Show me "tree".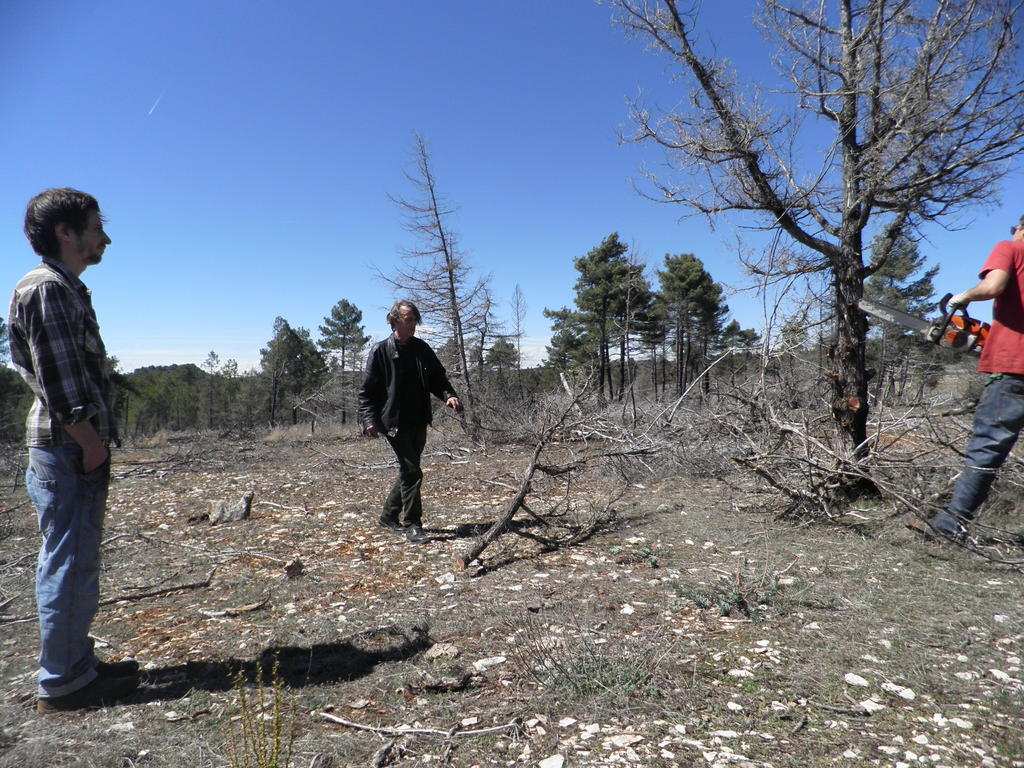
"tree" is here: {"x1": 320, "y1": 289, "x2": 374, "y2": 428}.
